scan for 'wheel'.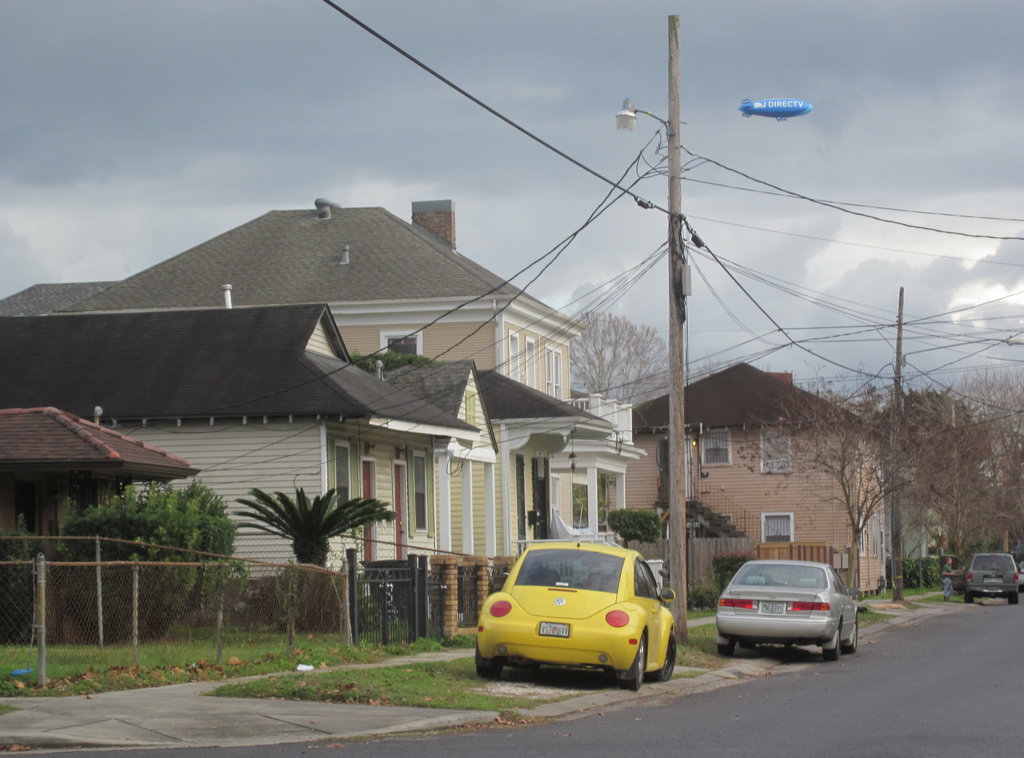
Scan result: BBox(615, 636, 650, 682).
